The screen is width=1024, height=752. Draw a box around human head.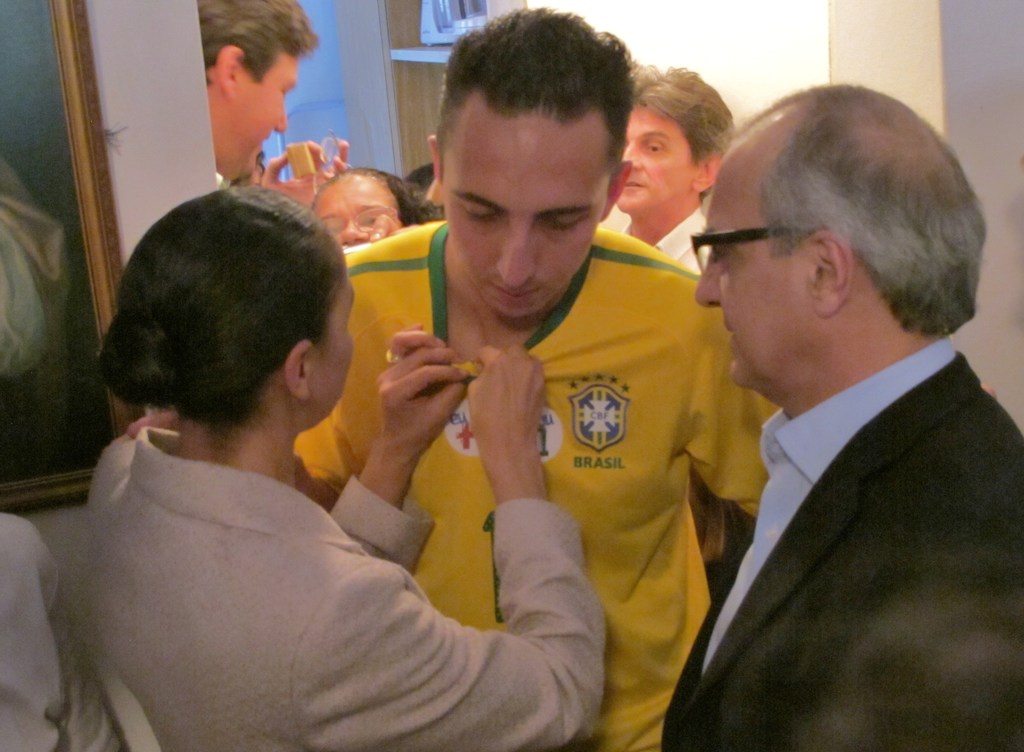
bbox=[93, 184, 360, 435].
